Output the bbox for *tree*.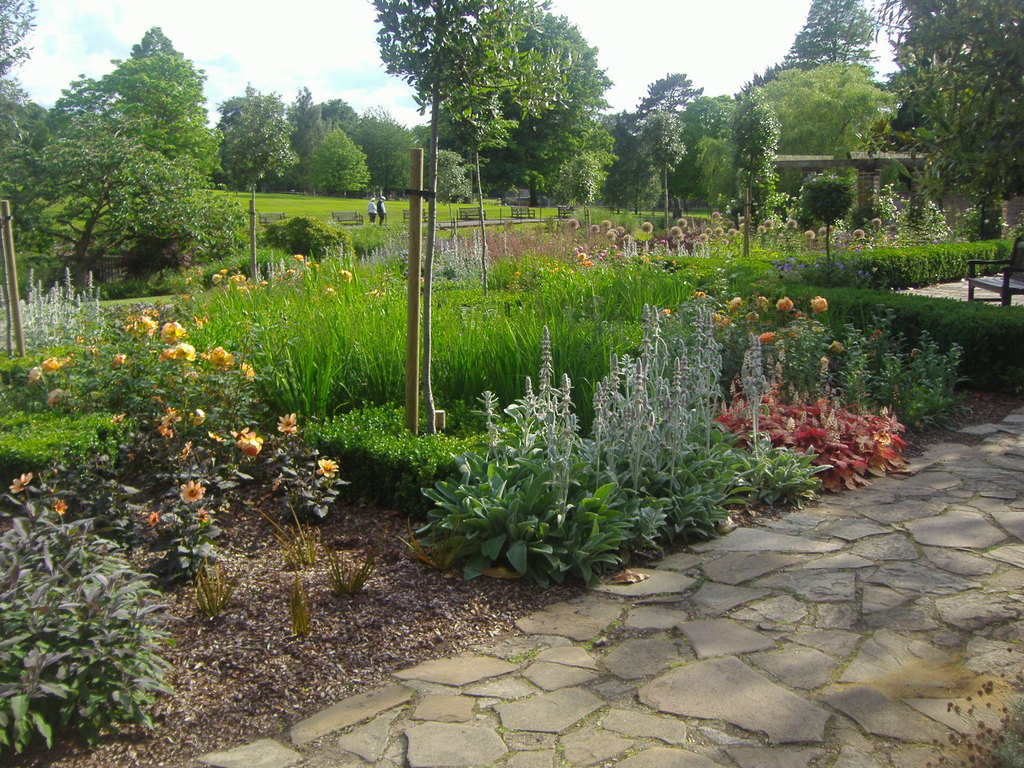
721 84 778 254.
